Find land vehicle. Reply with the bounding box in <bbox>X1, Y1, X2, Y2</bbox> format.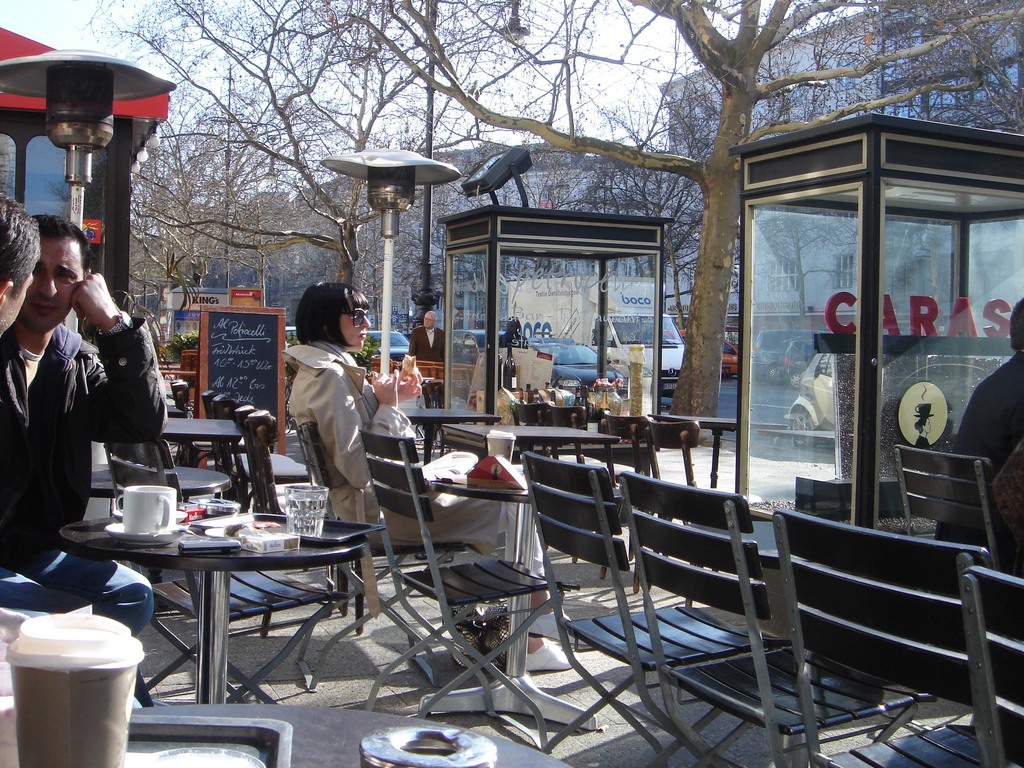
<bbox>781, 339, 817, 381</bbox>.
